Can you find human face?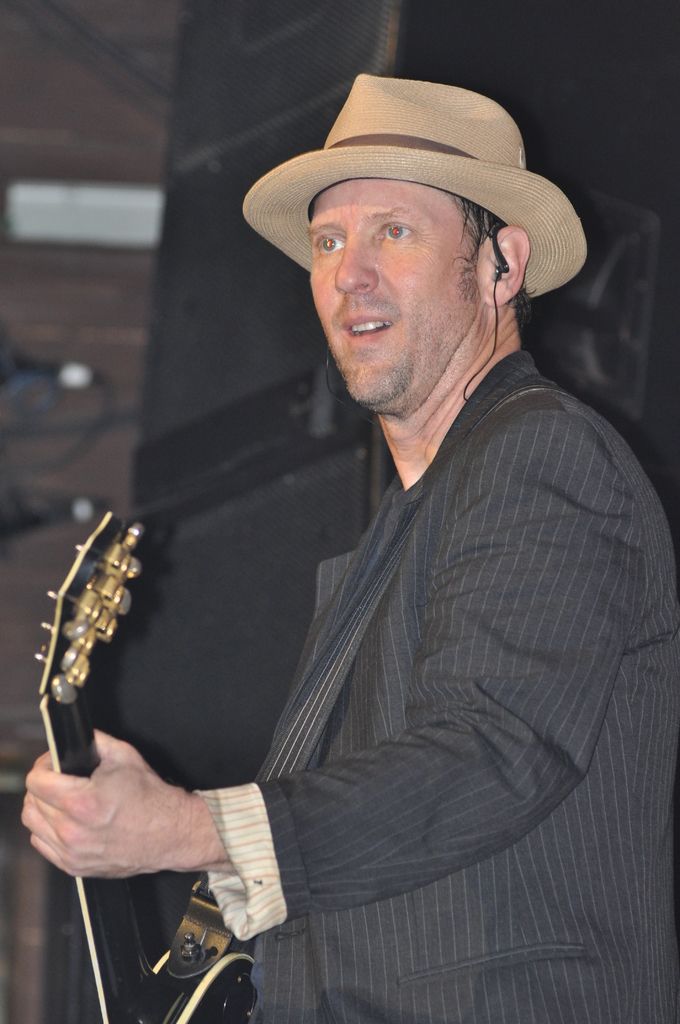
Yes, bounding box: 301, 180, 485, 408.
